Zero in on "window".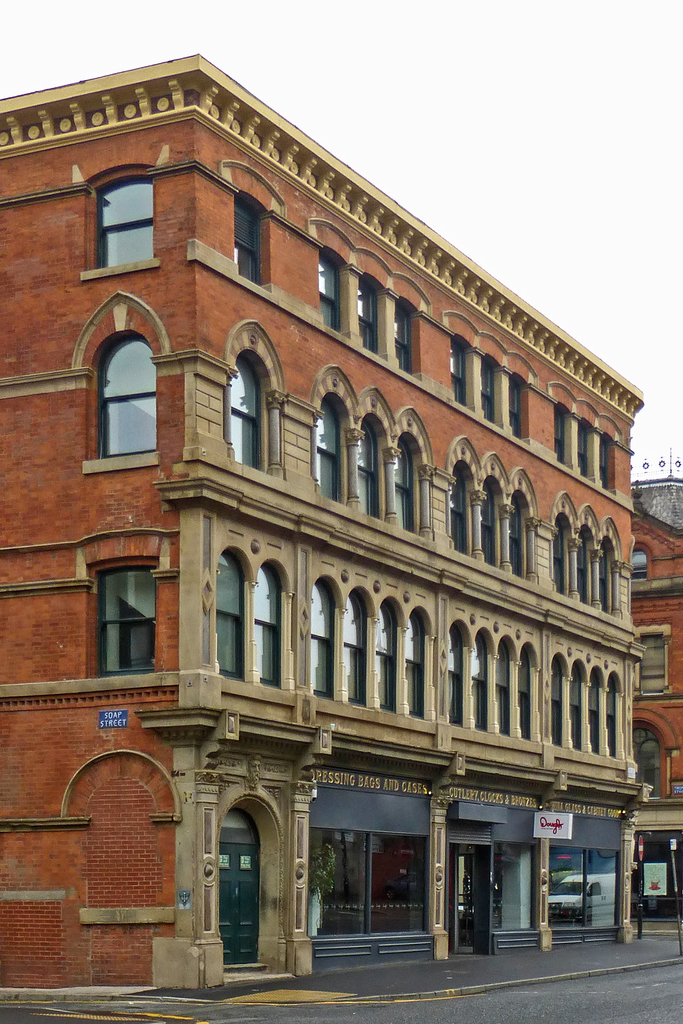
Zeroed in: bbox(315, 246, 350, 332).
